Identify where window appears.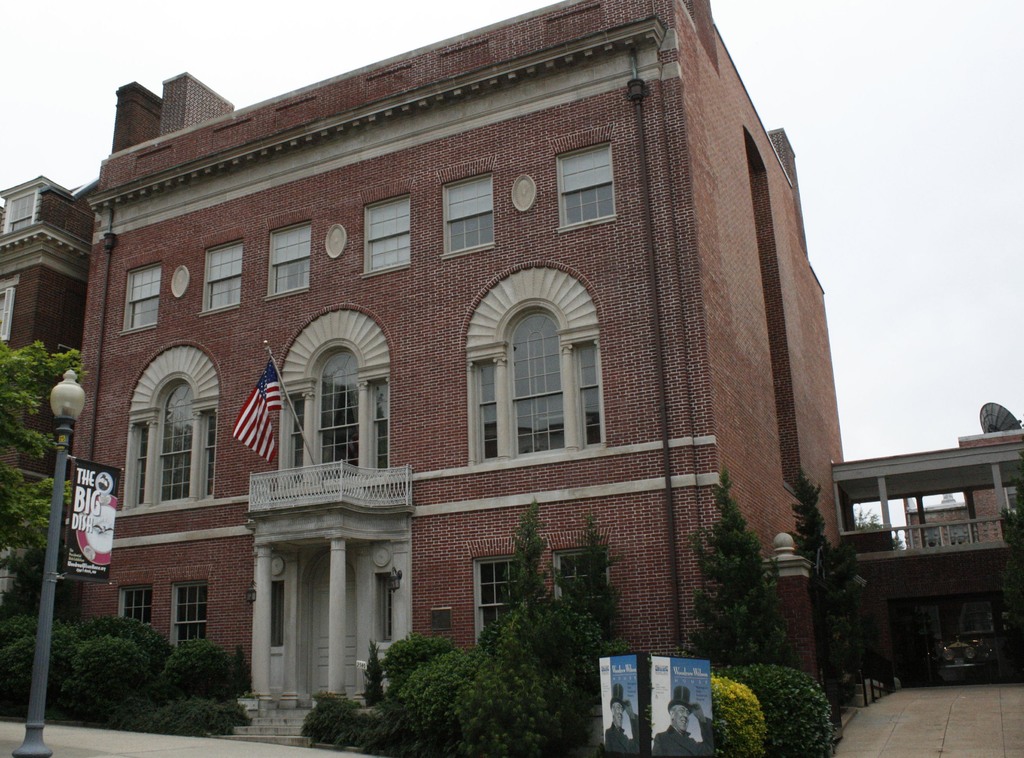
Appears at locate(379, 574, 392, 640).
